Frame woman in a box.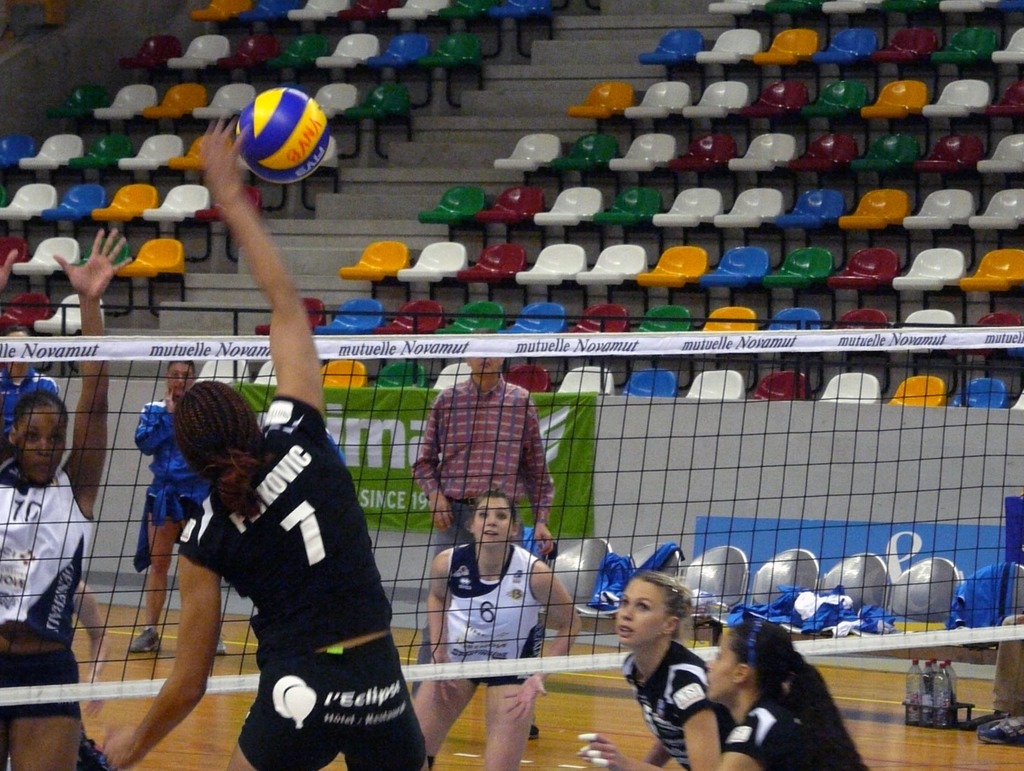
x1=0 y1=324 x2=58 y2=475.
